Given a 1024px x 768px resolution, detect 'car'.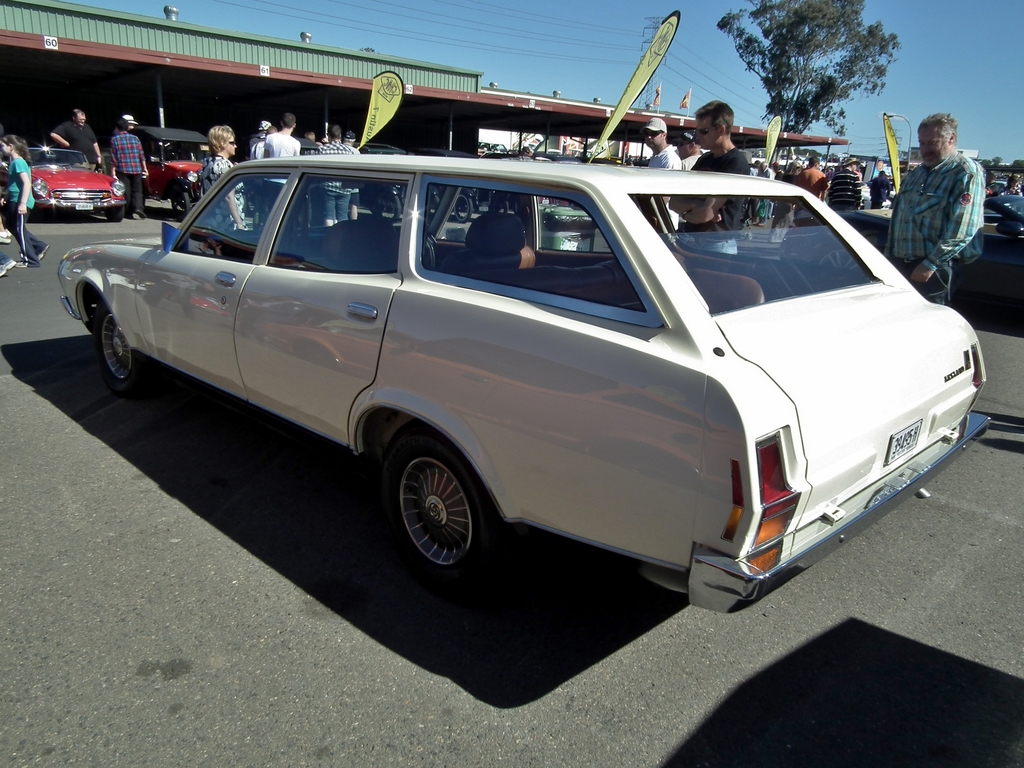
x1=15, y1=147, x2=129, y2=220.
